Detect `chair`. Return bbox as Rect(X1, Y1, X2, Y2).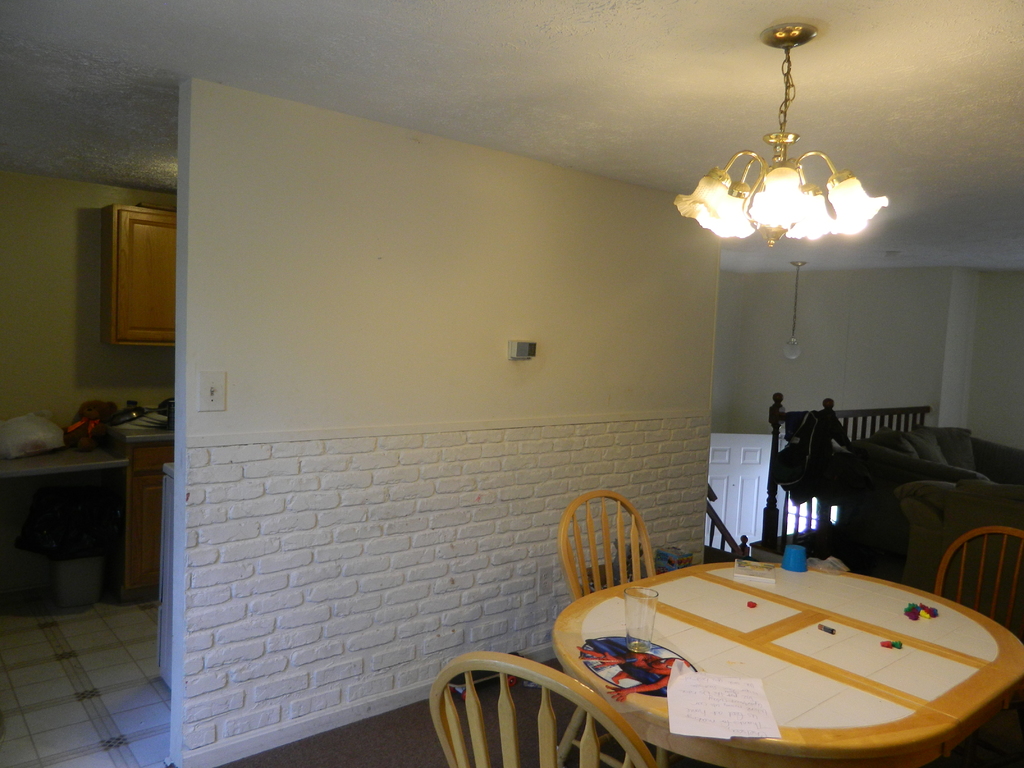
Rect(893, 479, 1023, 636).
